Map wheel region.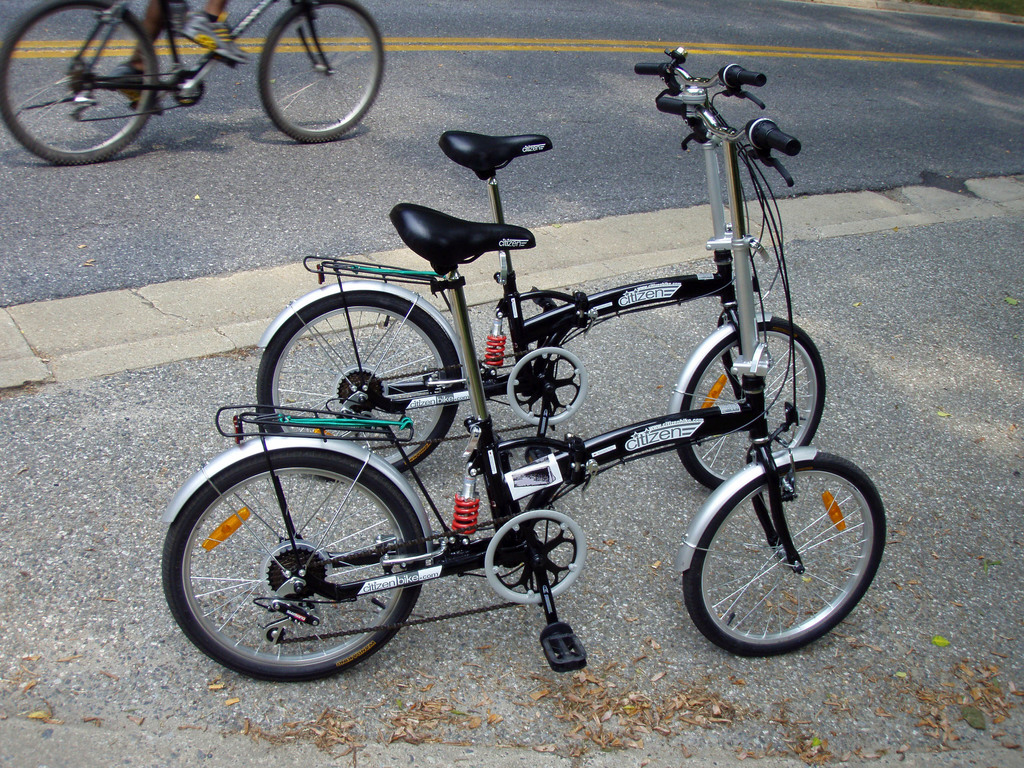
Mapped to region(163, 447, 423, 683).
